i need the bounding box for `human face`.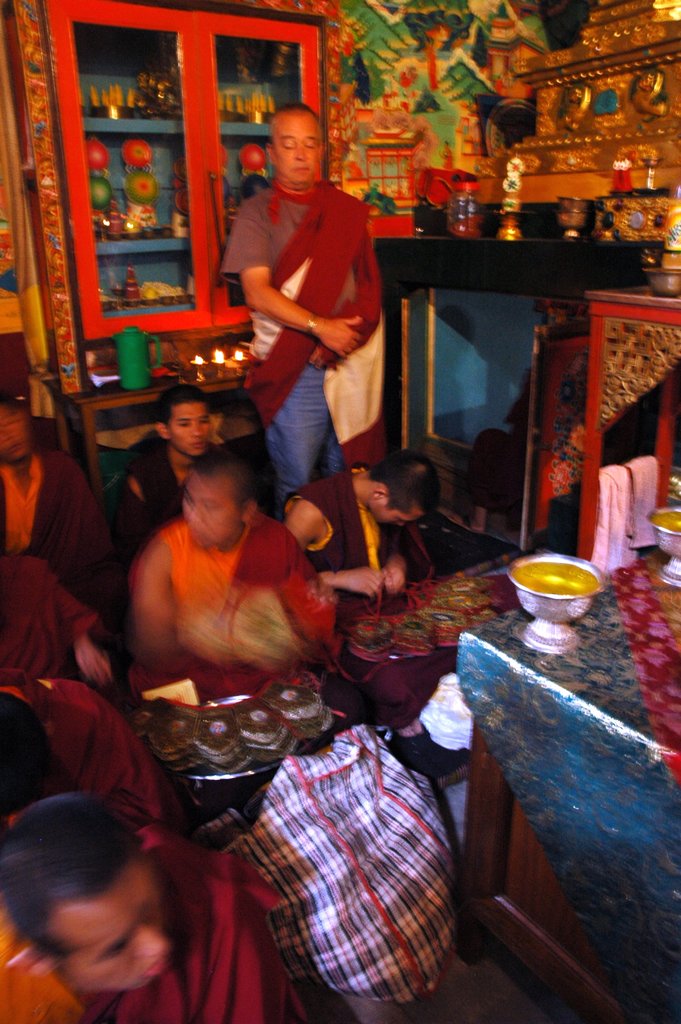
Here it is: Rect(69, 872, 167, 986).
